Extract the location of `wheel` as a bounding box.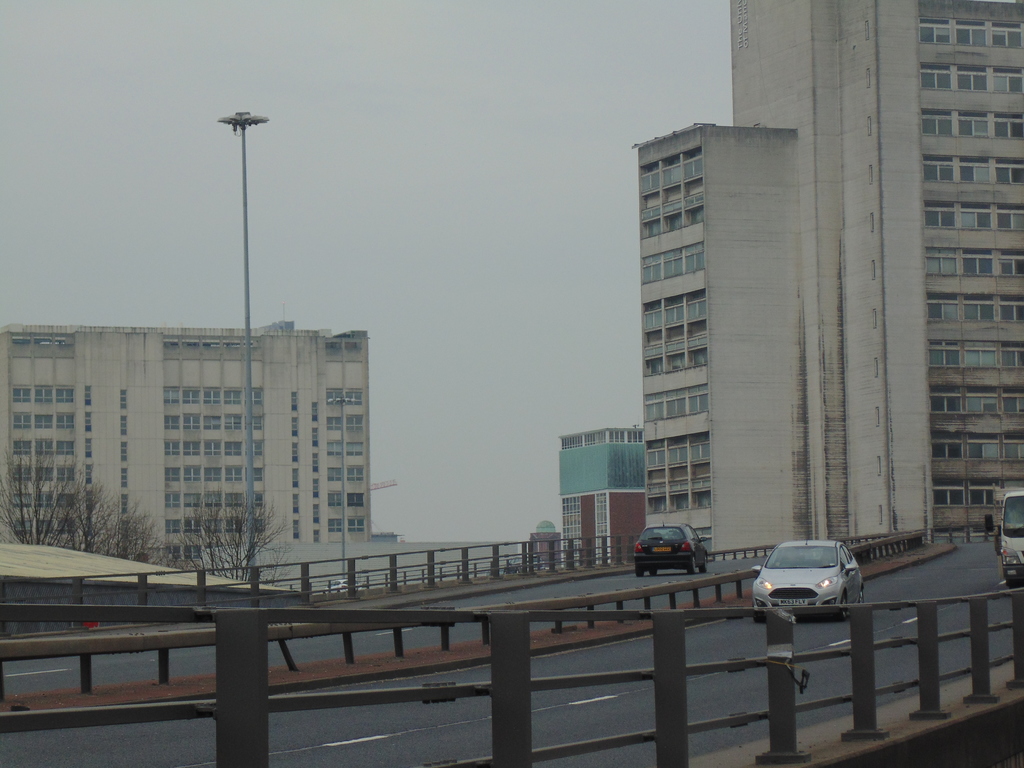
rect(838, 596, 847, 617).
